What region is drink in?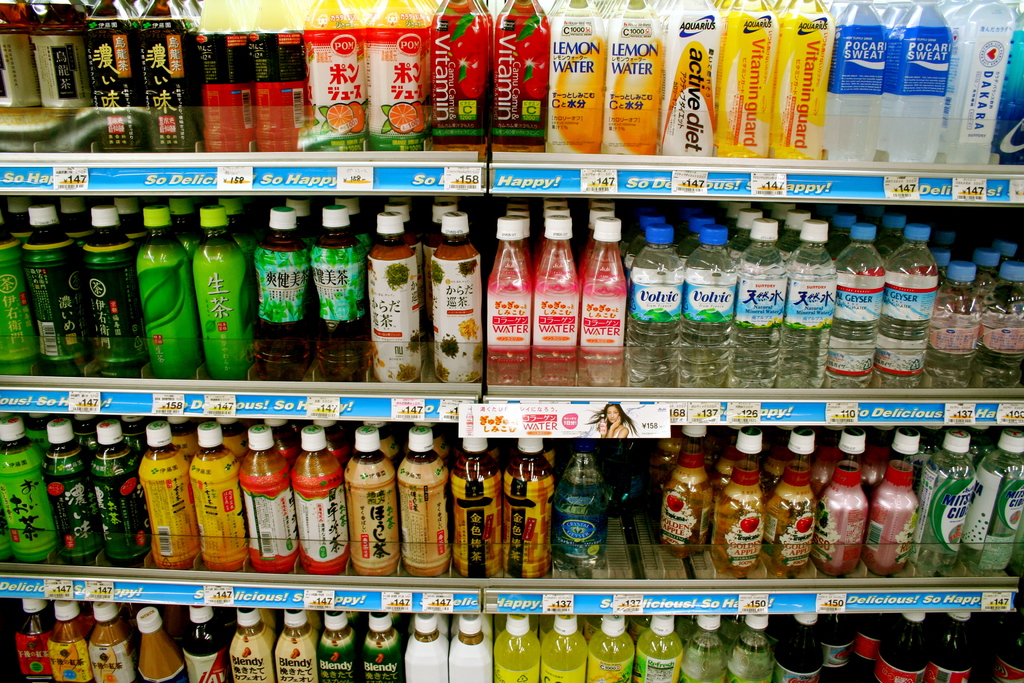
<region>687, 615, 725, 682</region>.
